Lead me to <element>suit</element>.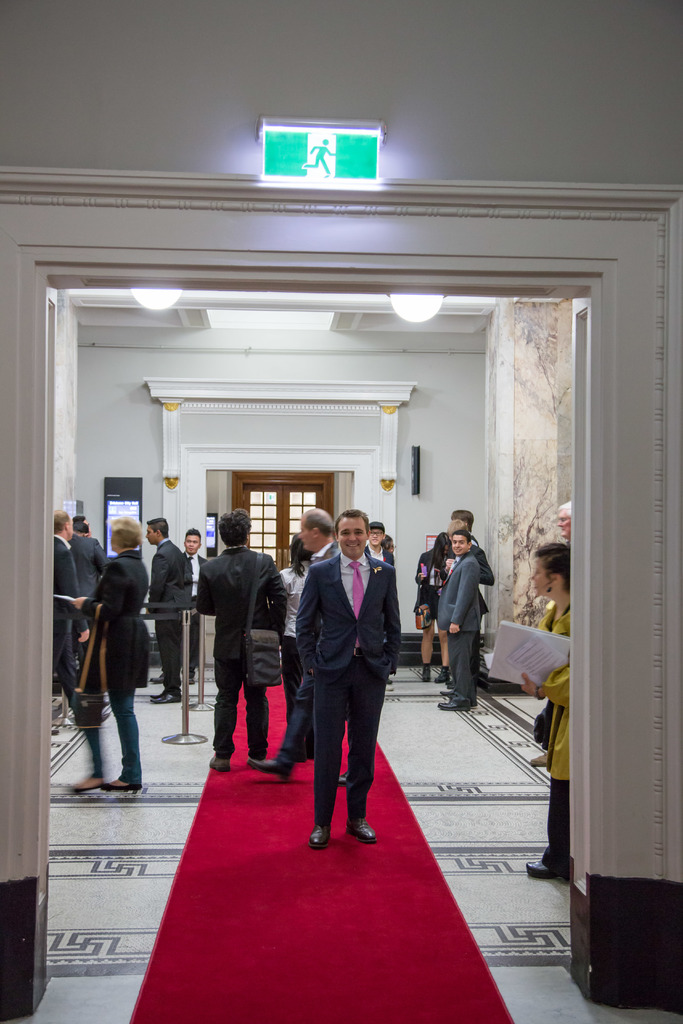
Lead to (280,544,343,763).
